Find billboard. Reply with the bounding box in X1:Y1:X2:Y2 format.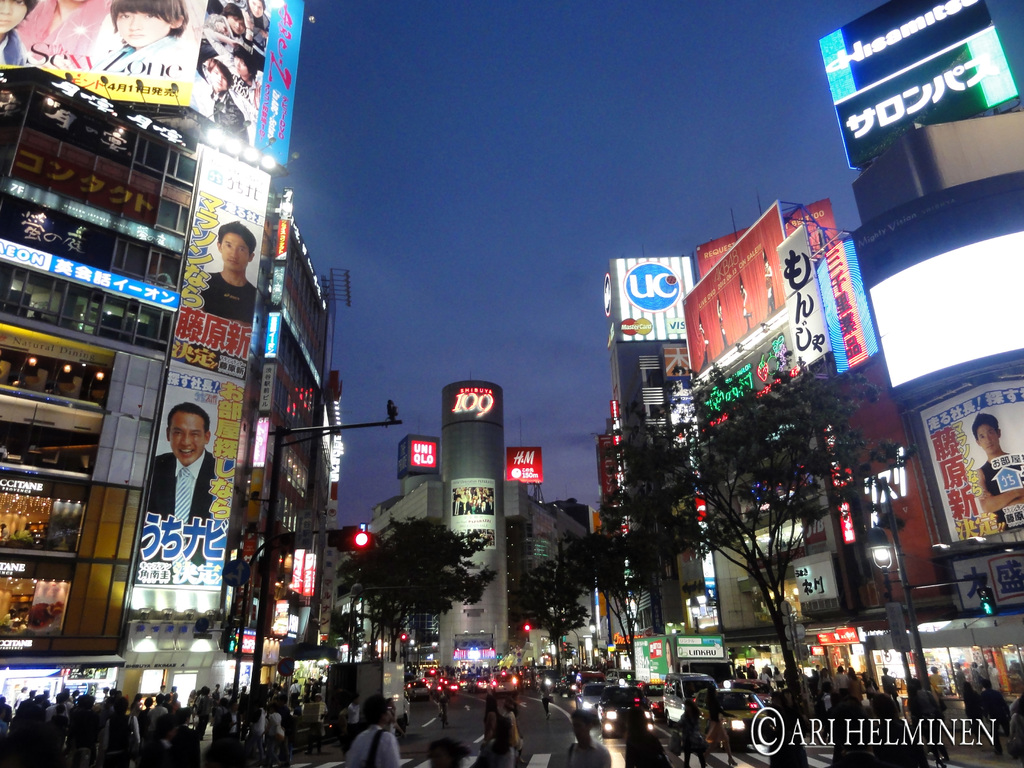
293:549:318:597.
